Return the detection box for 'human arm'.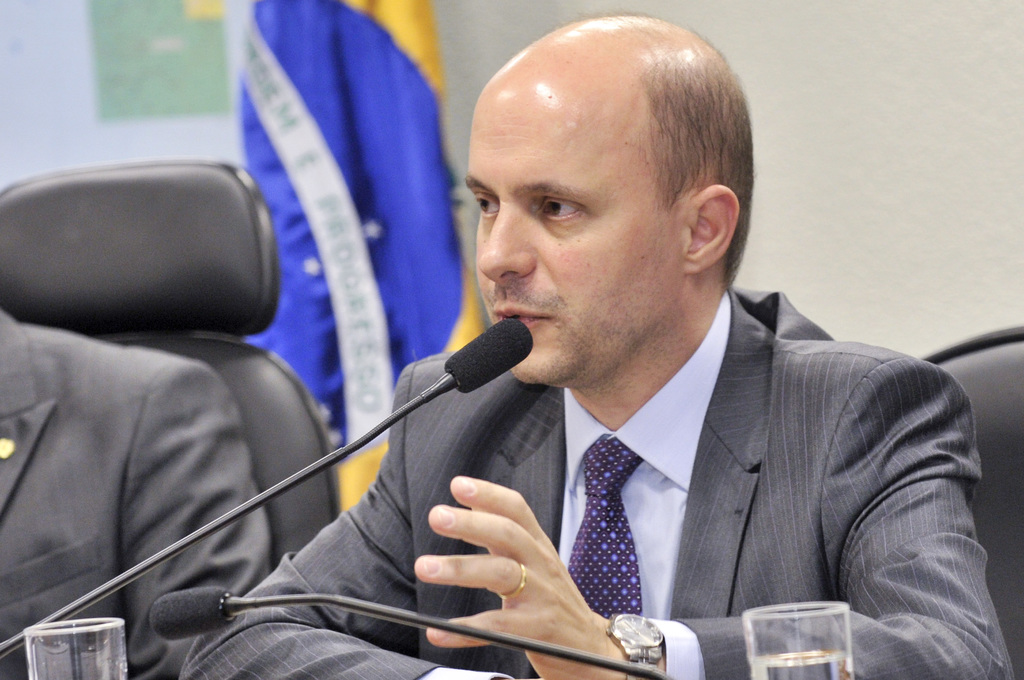
crop(169, 348, 529, 679).
